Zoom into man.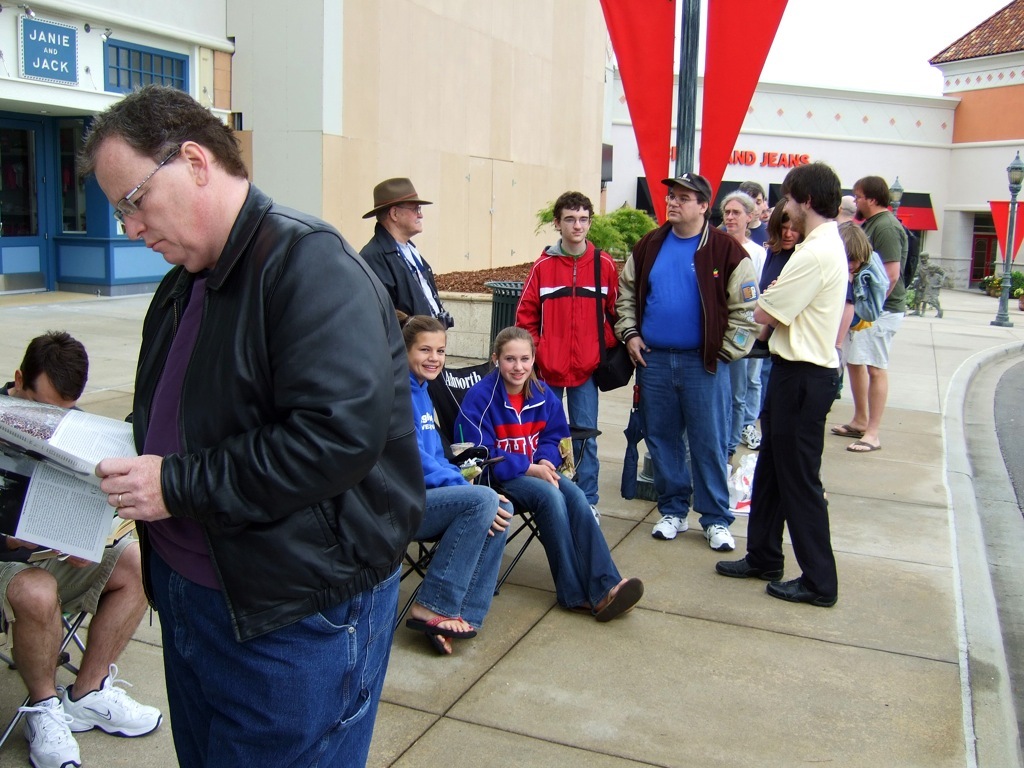
Zoom target: bbox(709, 163, 848, 607).
